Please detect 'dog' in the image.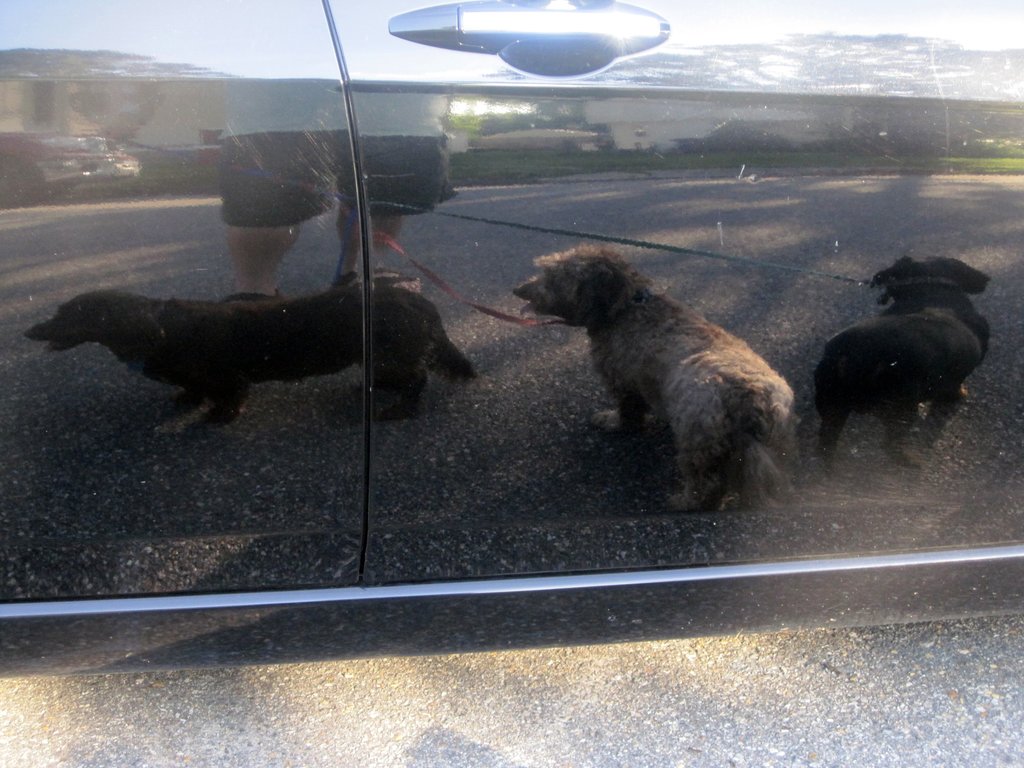
[816, 247, 996, 467].
